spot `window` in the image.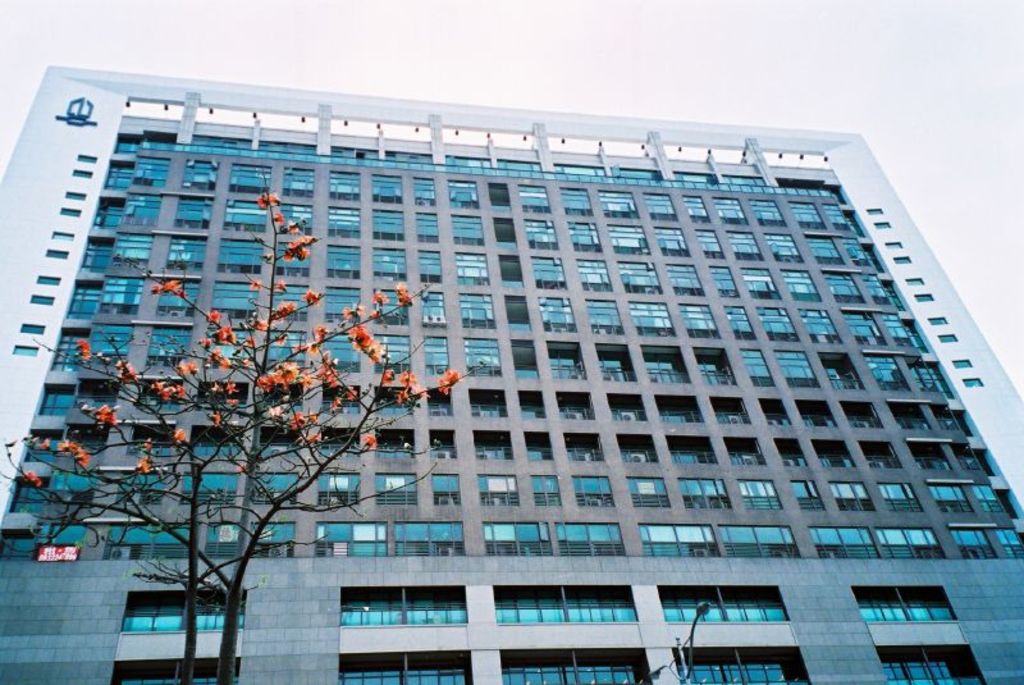
`window` found at (435,472,461,508).
